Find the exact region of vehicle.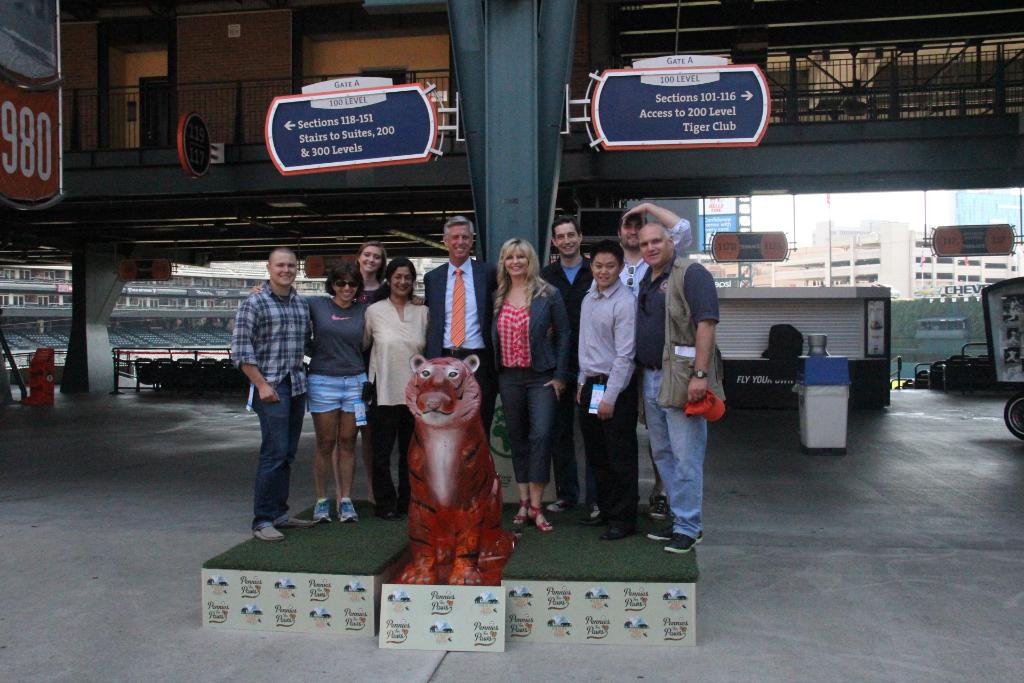
Exact region: 1002,395,1023,440.
